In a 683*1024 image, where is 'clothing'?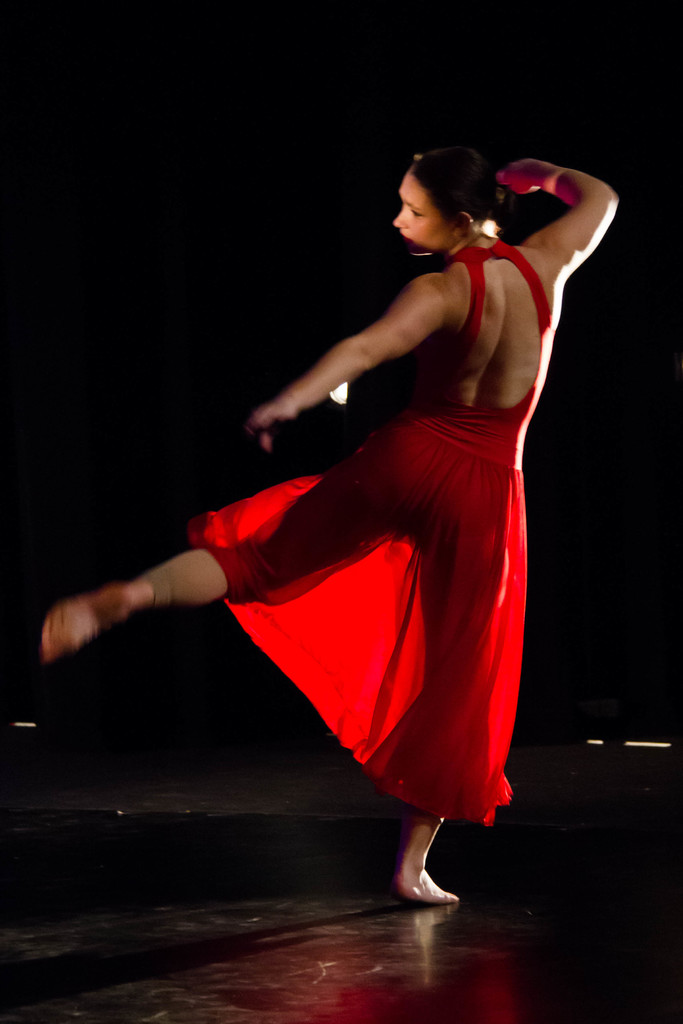
195/207/551/809.
